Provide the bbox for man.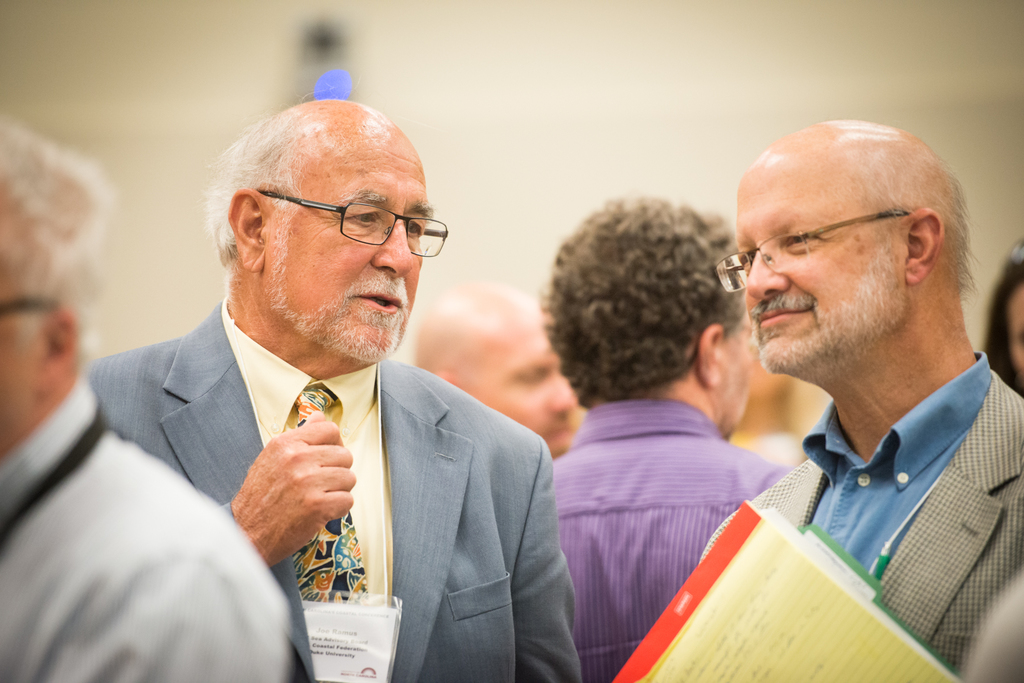
detection(77, 86, 585, 682).
